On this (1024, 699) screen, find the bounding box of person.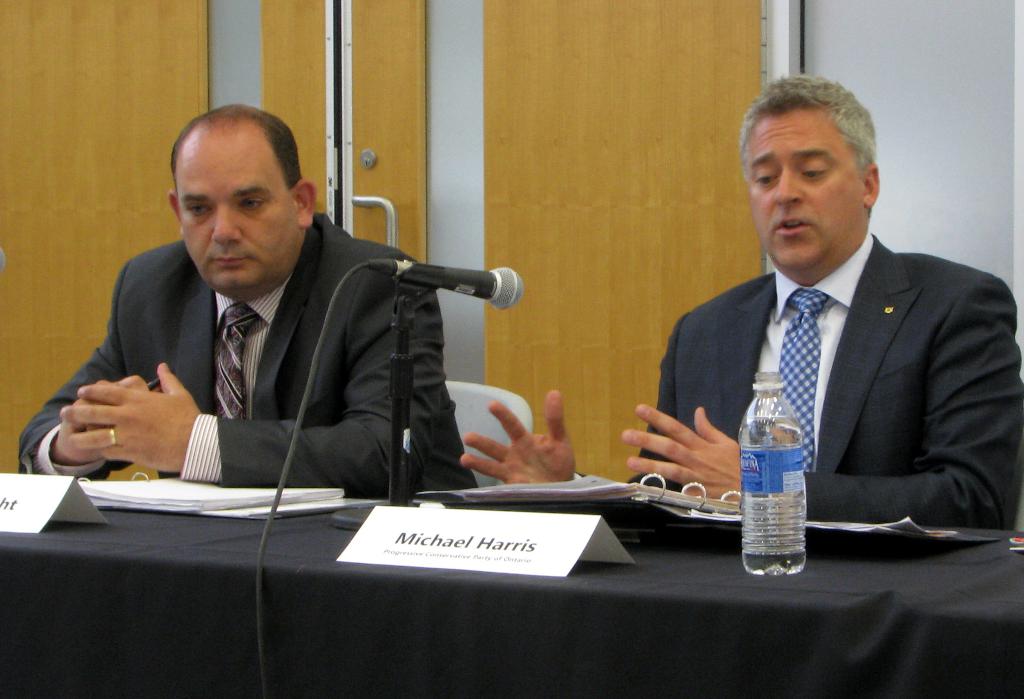
Bounding box: (left=19, top=103, right=479, bottom=502).
